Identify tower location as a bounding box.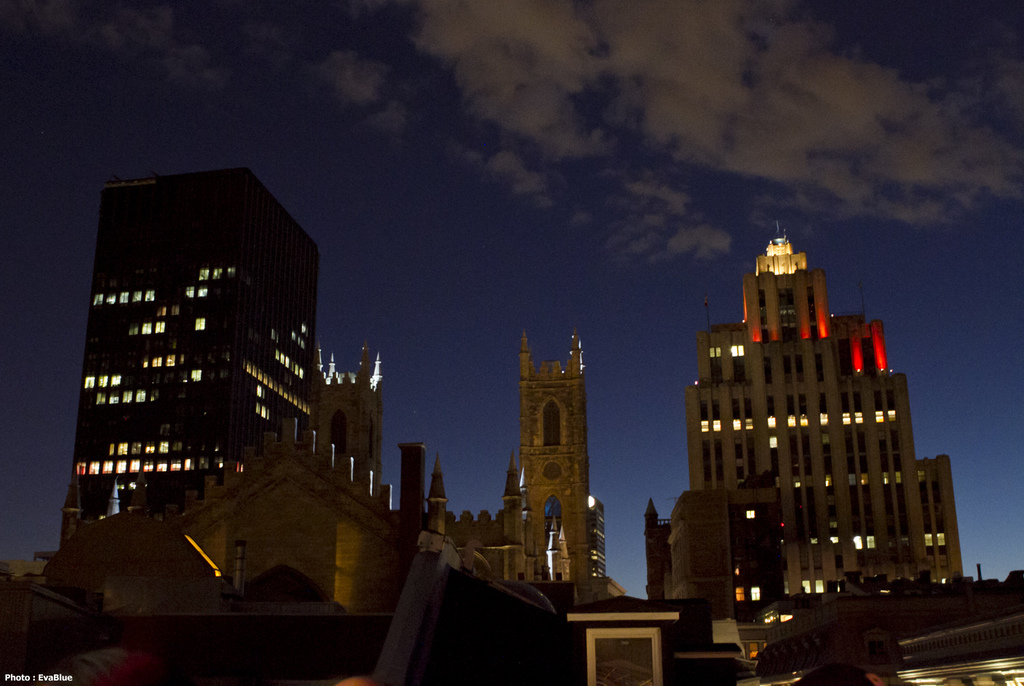
<bbox>319, 343, 382, 498</bbox>.
